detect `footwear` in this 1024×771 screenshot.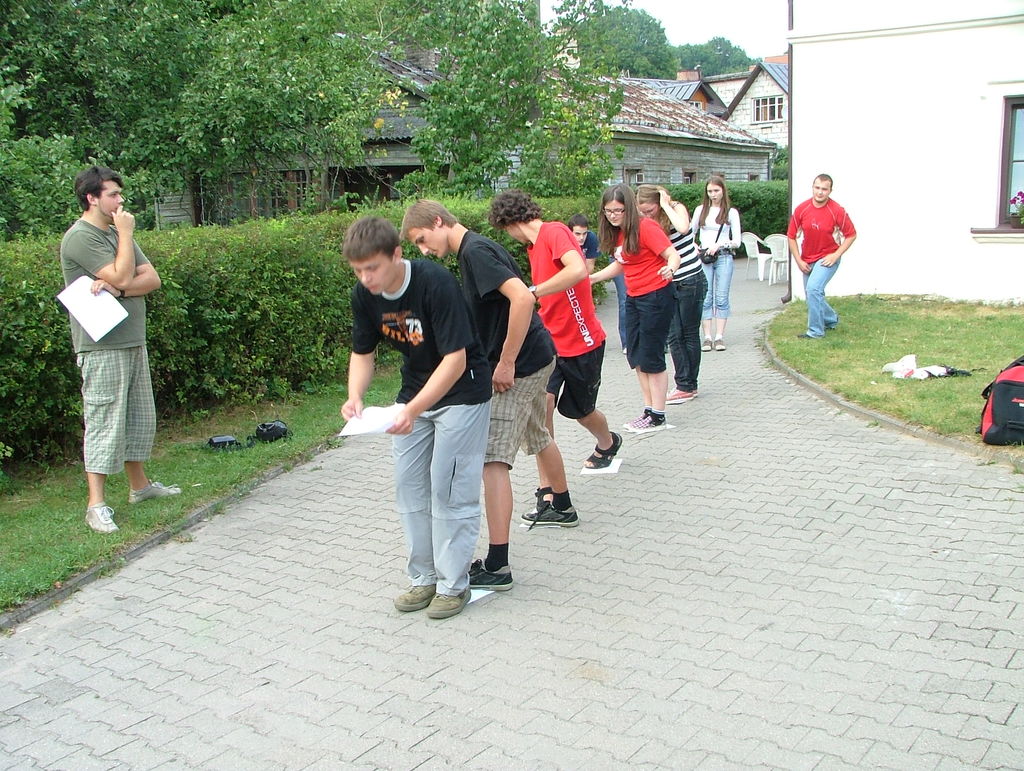
Detection: rect(582, 428, 624, 470).
